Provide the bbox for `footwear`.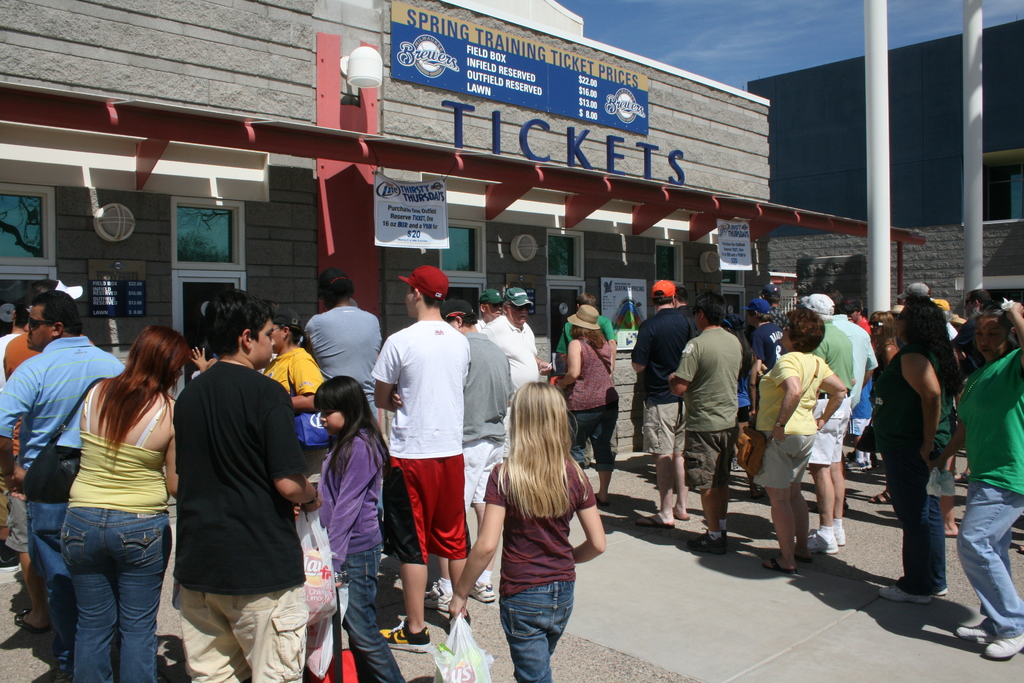
(806,524,835,552).
